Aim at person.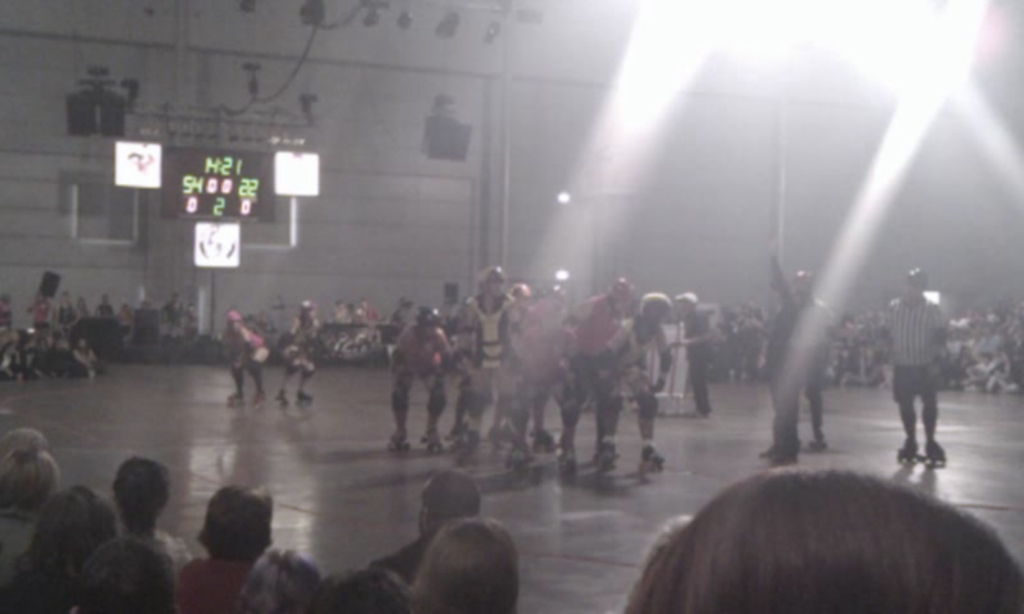
Aimed at {"left": 29, "top": 297, "right": 51, "bottom": 333}.
